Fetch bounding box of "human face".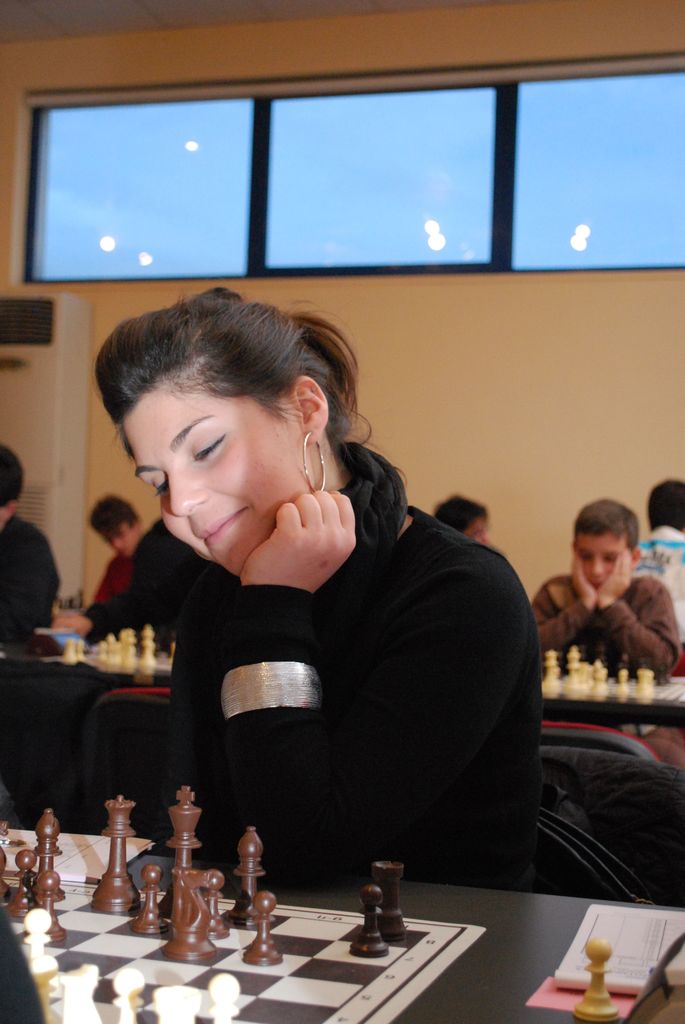
Bbox: x1=107, y1=529, x2=138, y2=557.
